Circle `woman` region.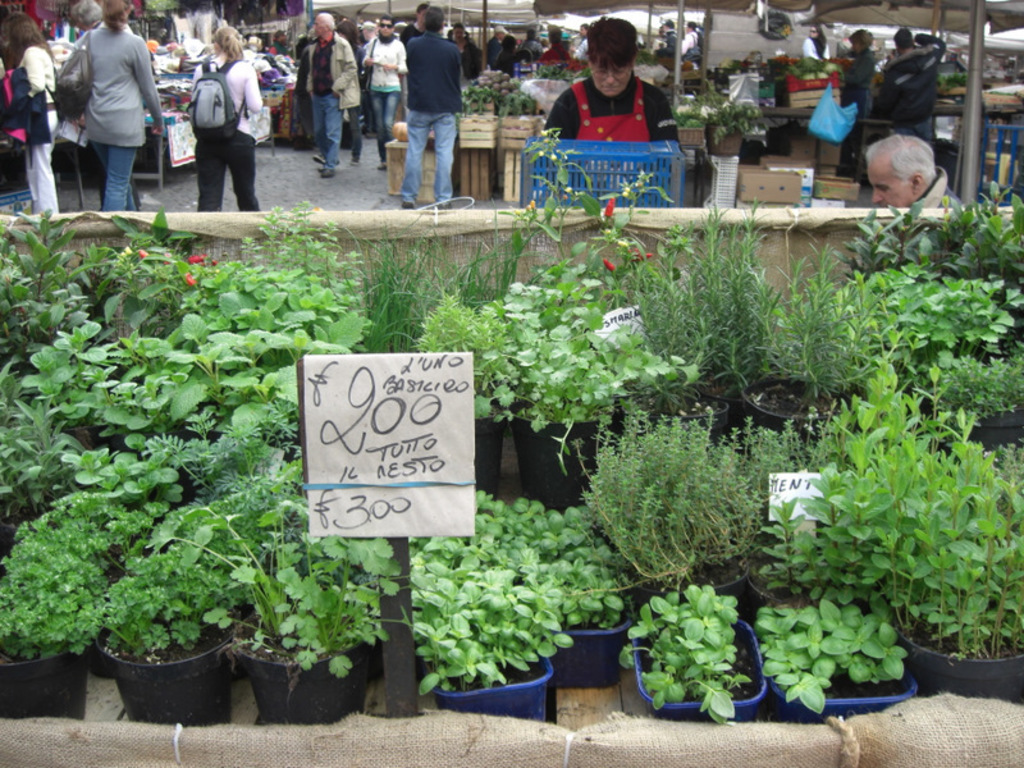
Region: x1=452 y1=23 x2=483 y2=88.
